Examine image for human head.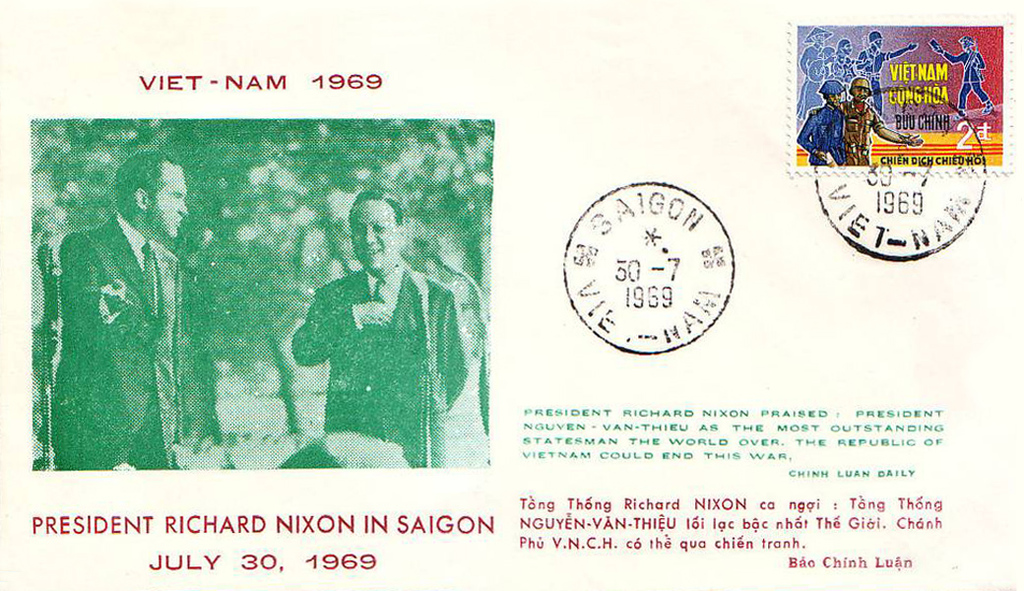
Examination result: 338, 189, 403, 272.
